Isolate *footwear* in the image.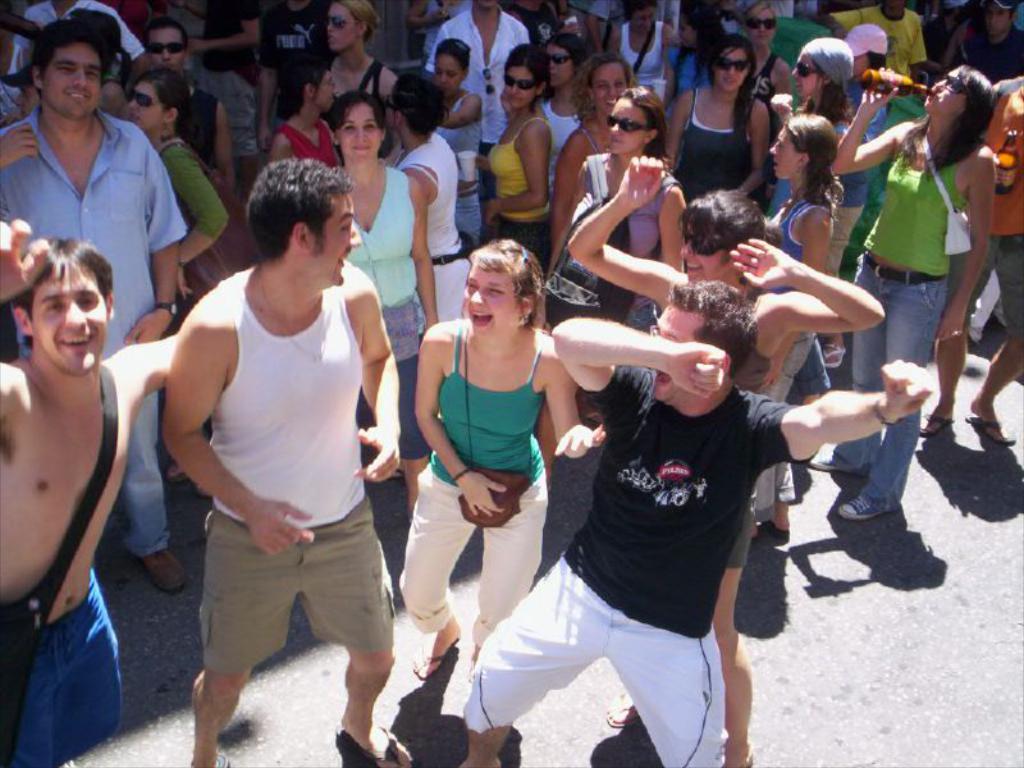
Isolated region: select_region(833, 493, 890, 522).
